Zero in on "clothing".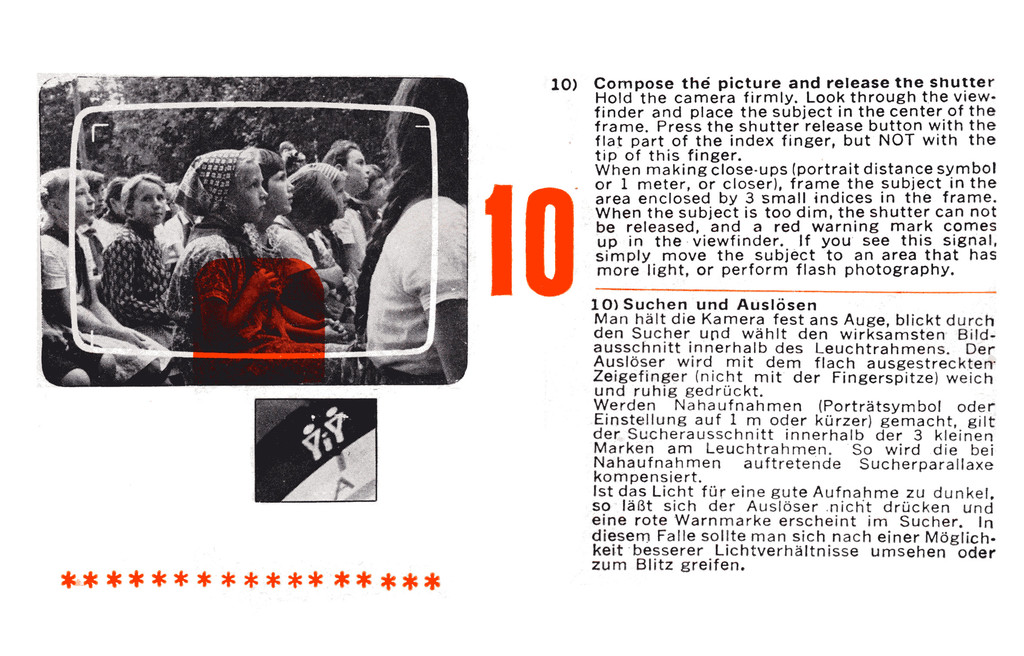
Zeroed in: BBox(260, 206, 342, 321).
